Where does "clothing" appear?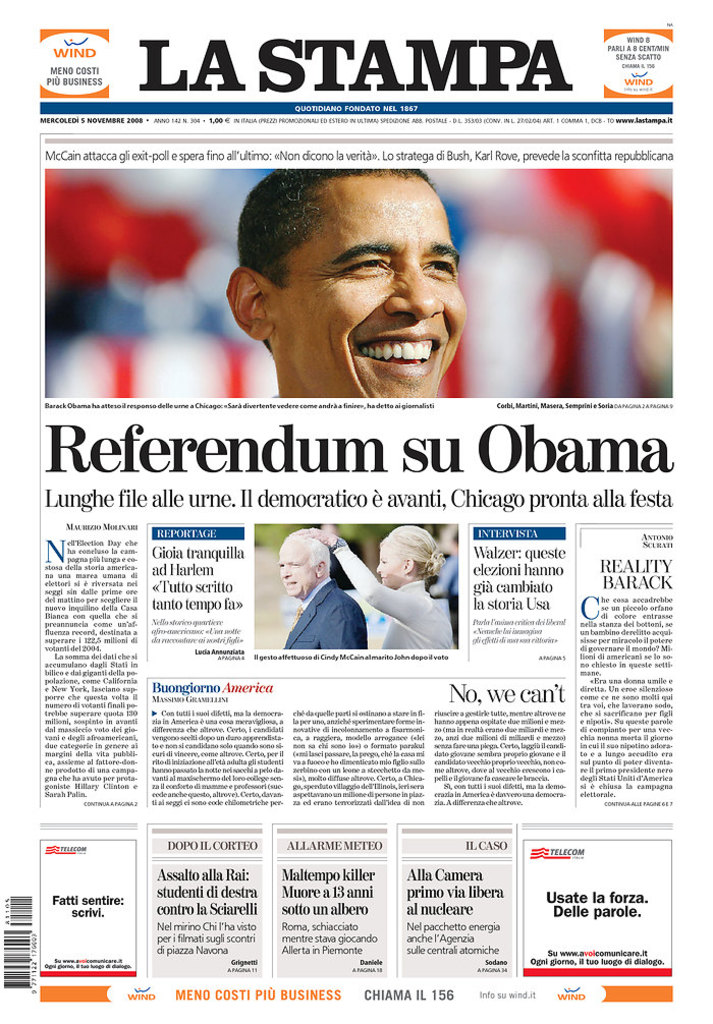
Appears at [328, 539, 456, 649].
